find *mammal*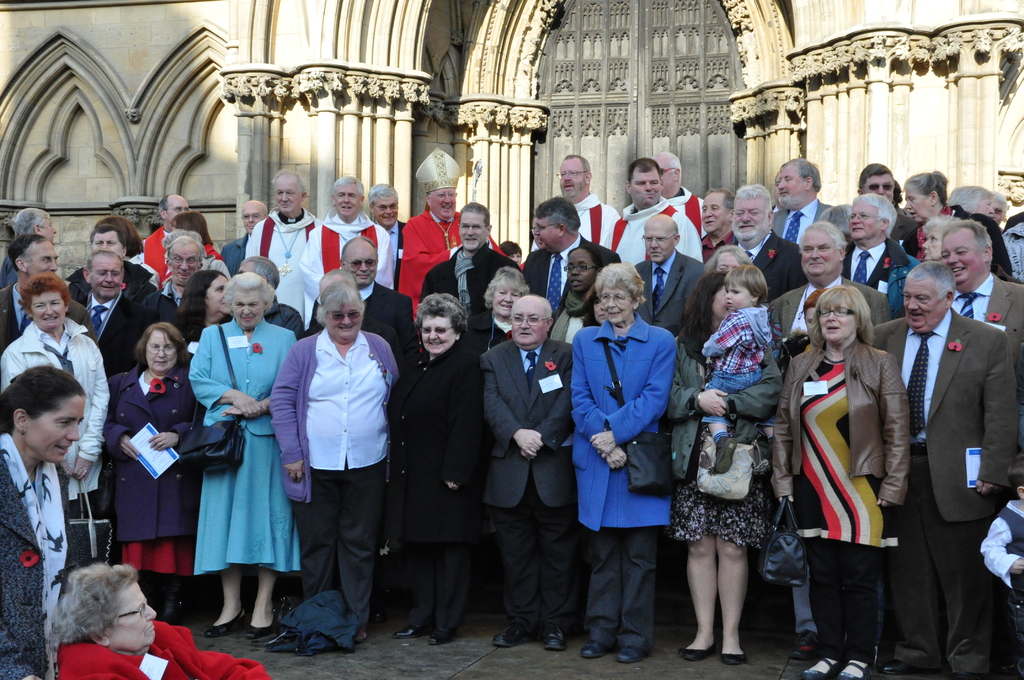
{"left": 604, "top": 155, "right": 705, "bottom": 266}
